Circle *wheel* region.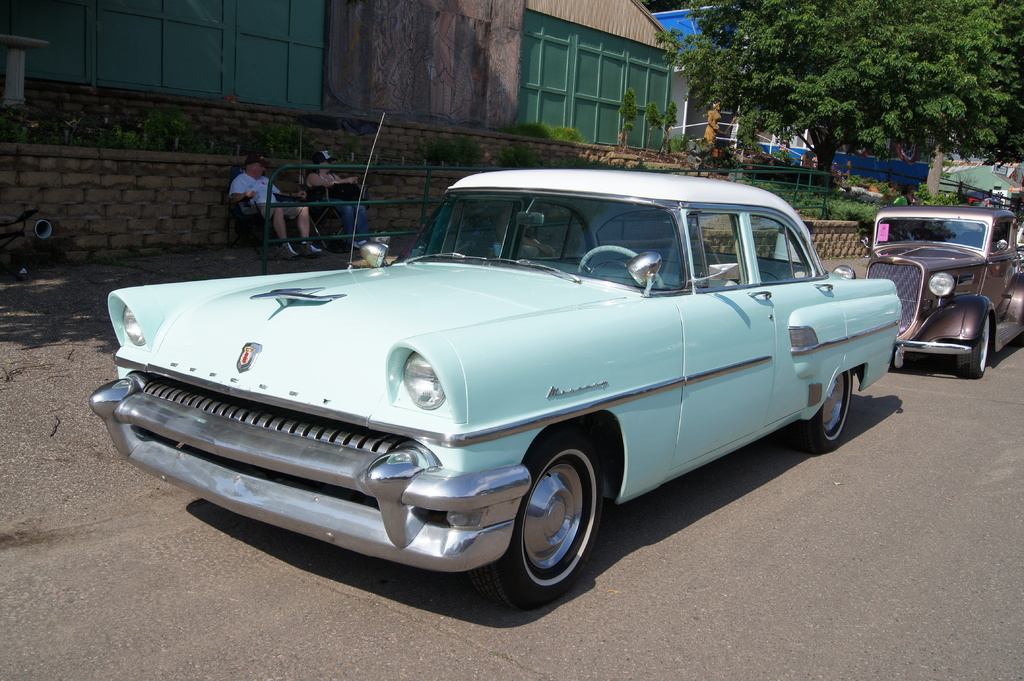
Region: x1=954 y1=314 x2=996 y2=382.
